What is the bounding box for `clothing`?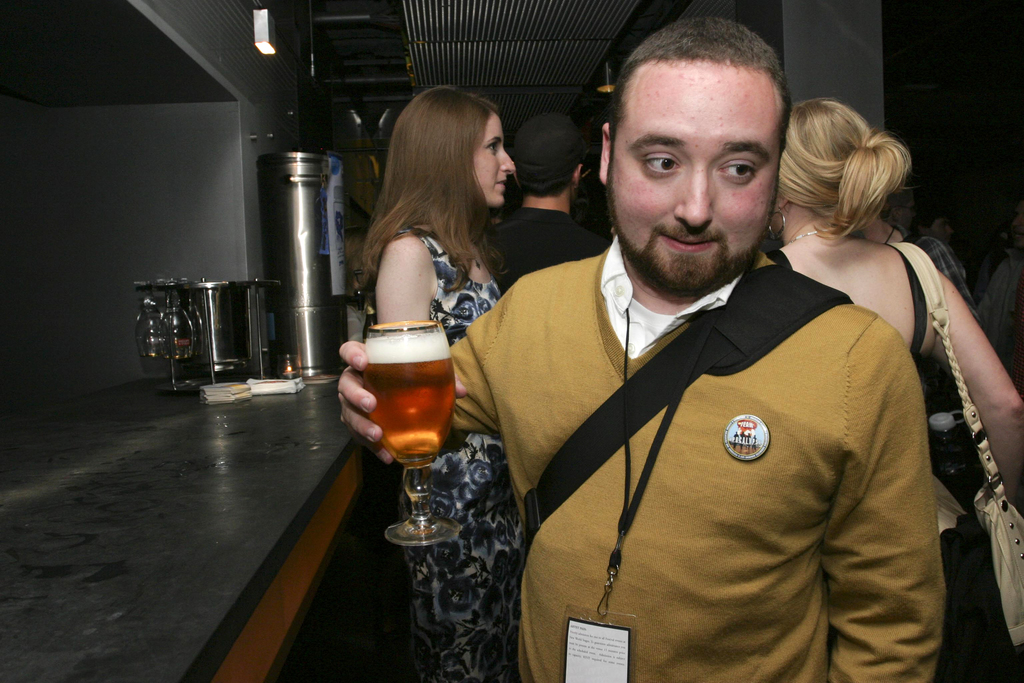
pyautogui.locateOnScreen(476, 204, 601, 295).
